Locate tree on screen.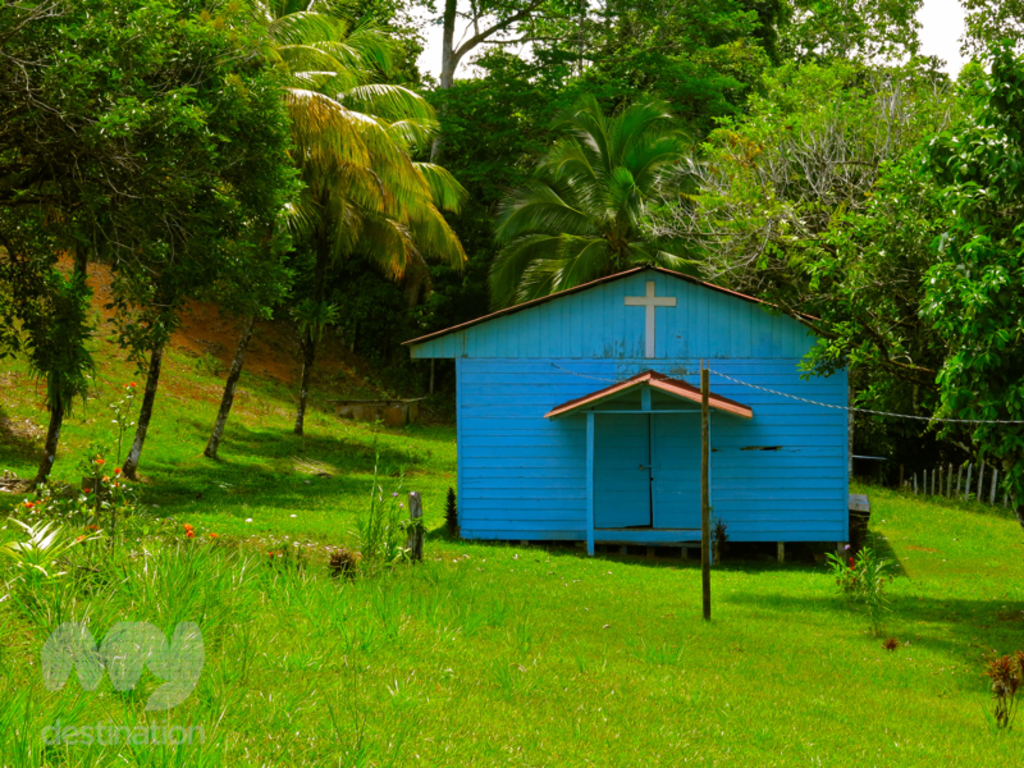
On screen at 187 0 485 449.
